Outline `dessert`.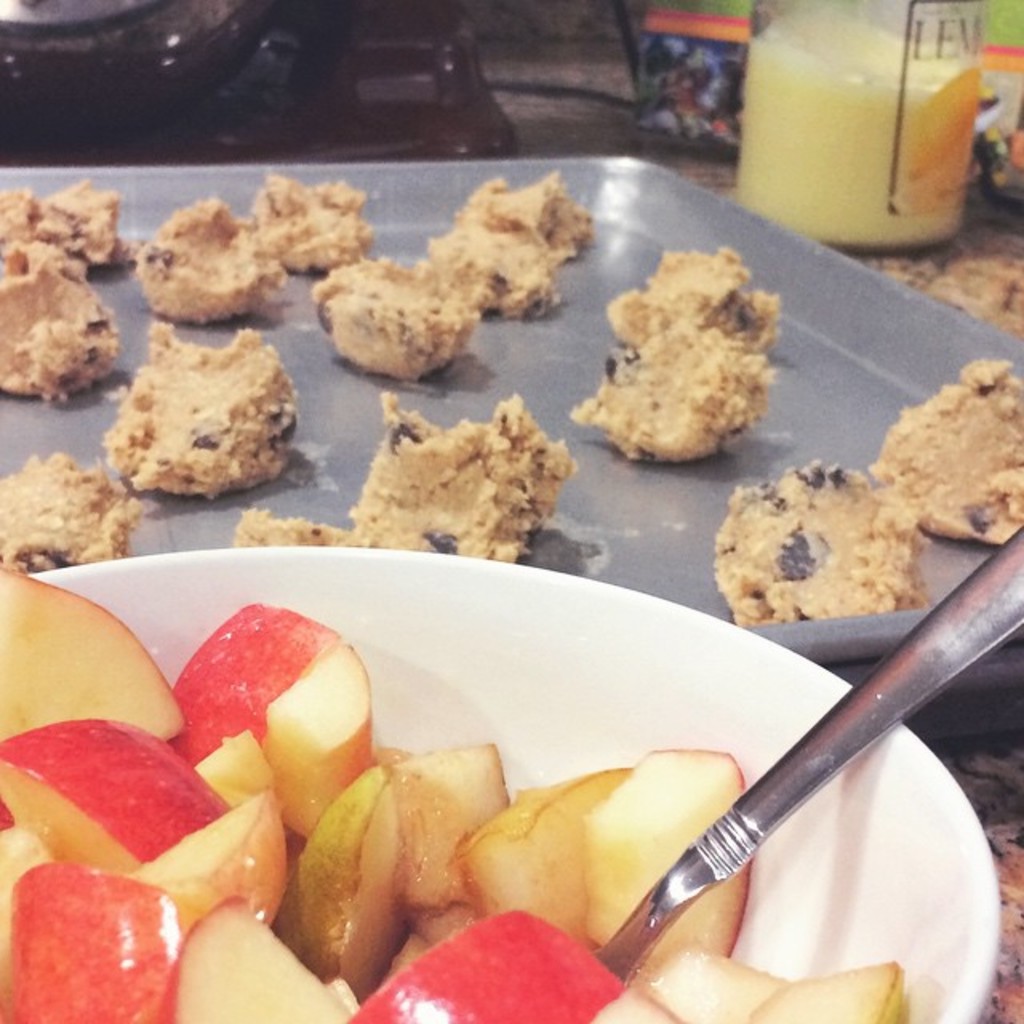
Outline: [246,166,368,288].
